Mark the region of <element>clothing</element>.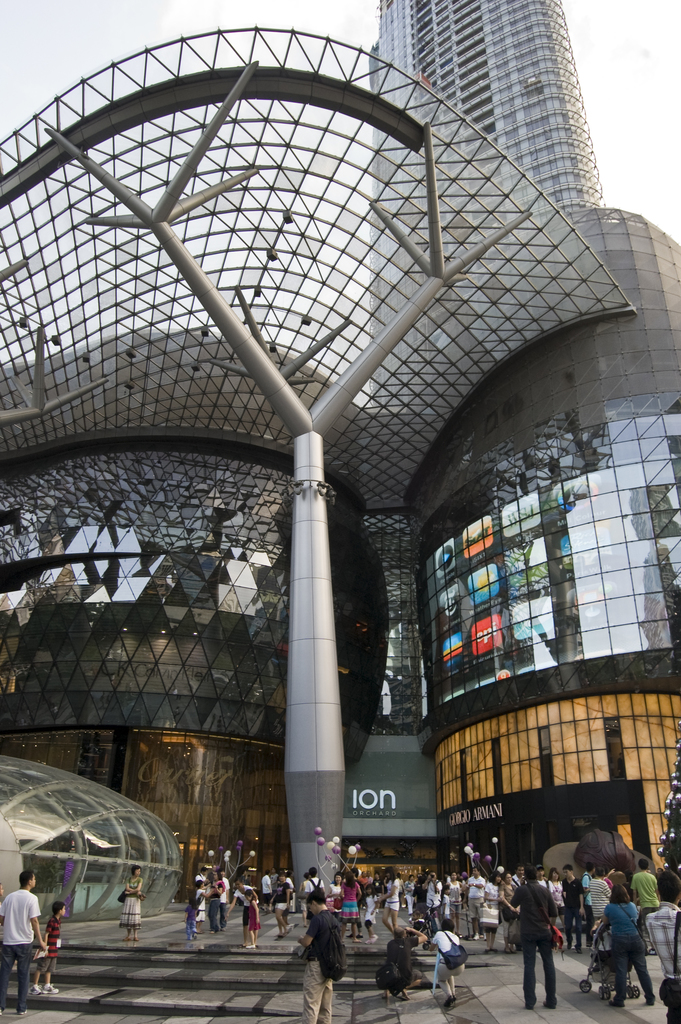
Region: {"x1": 241, "y1": 886, "x2": 256, "y2": 946}.
